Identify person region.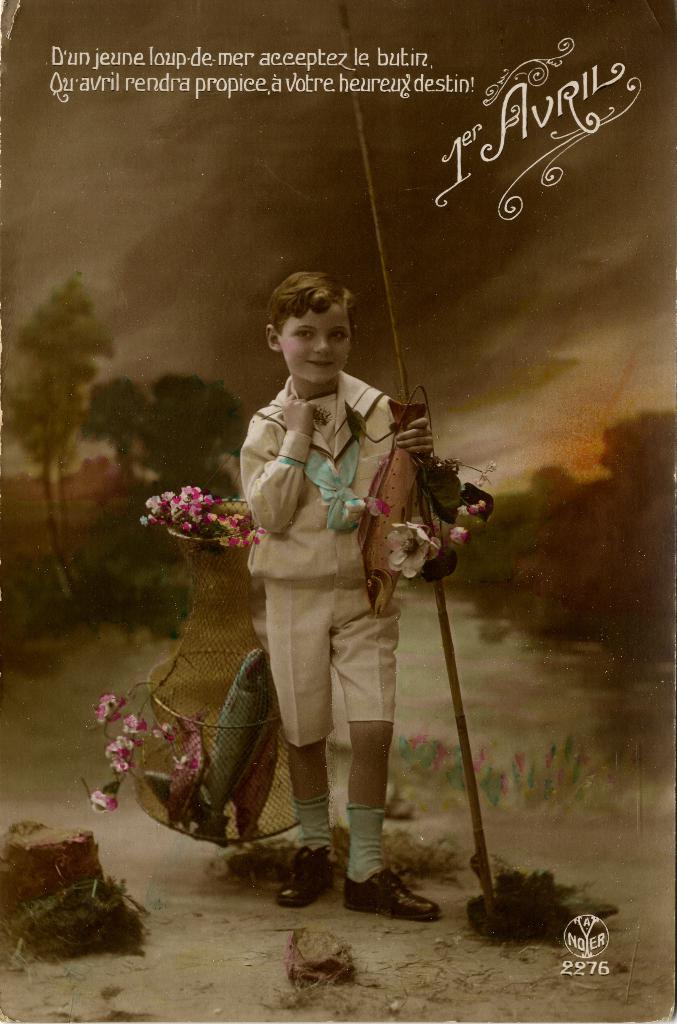
Region: <region>230, 268, 443, 936</region>.
